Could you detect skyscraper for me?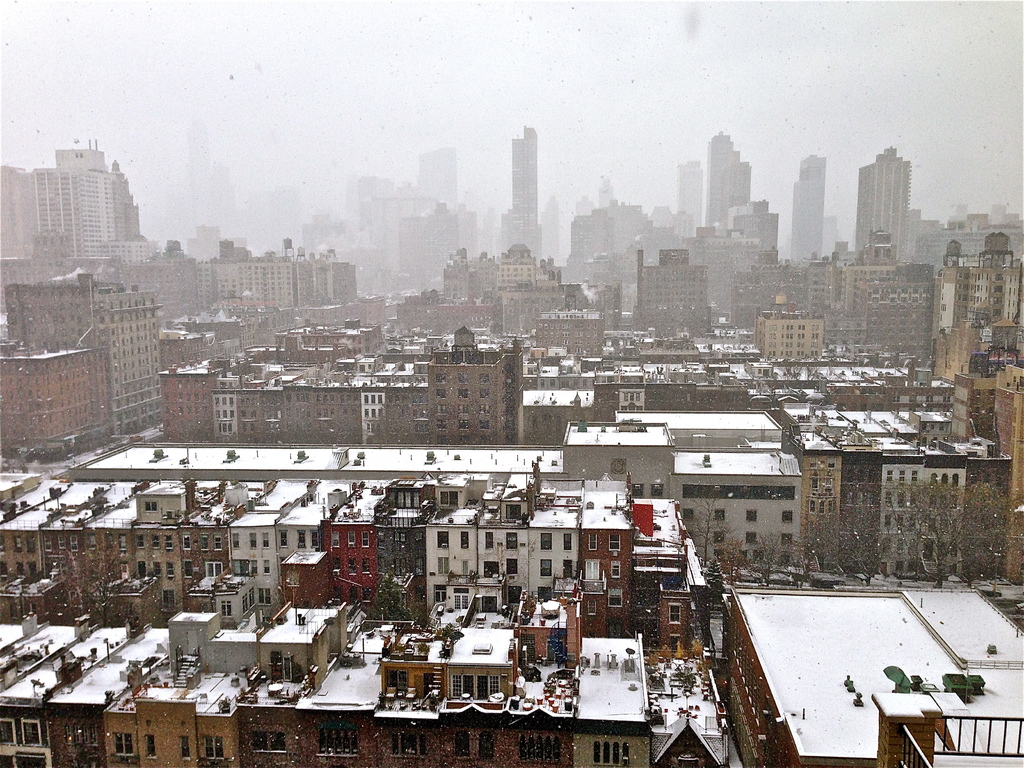
Detection result: x1=415, y1=141, x2=460, y2=213.
